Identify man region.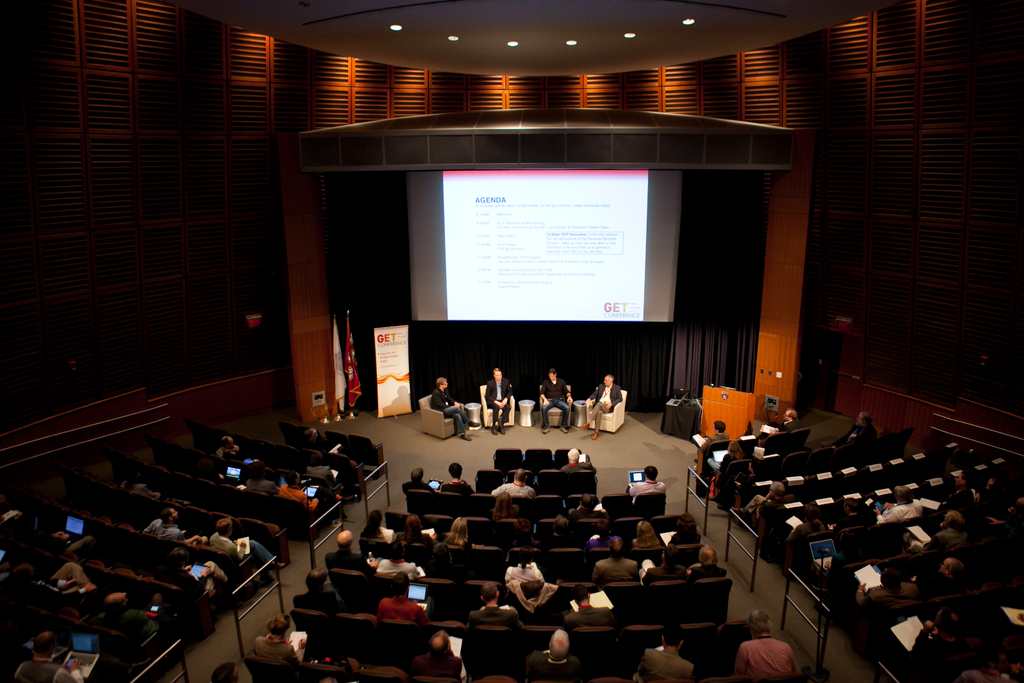
Region: <box>374,569,429,620</box>.
